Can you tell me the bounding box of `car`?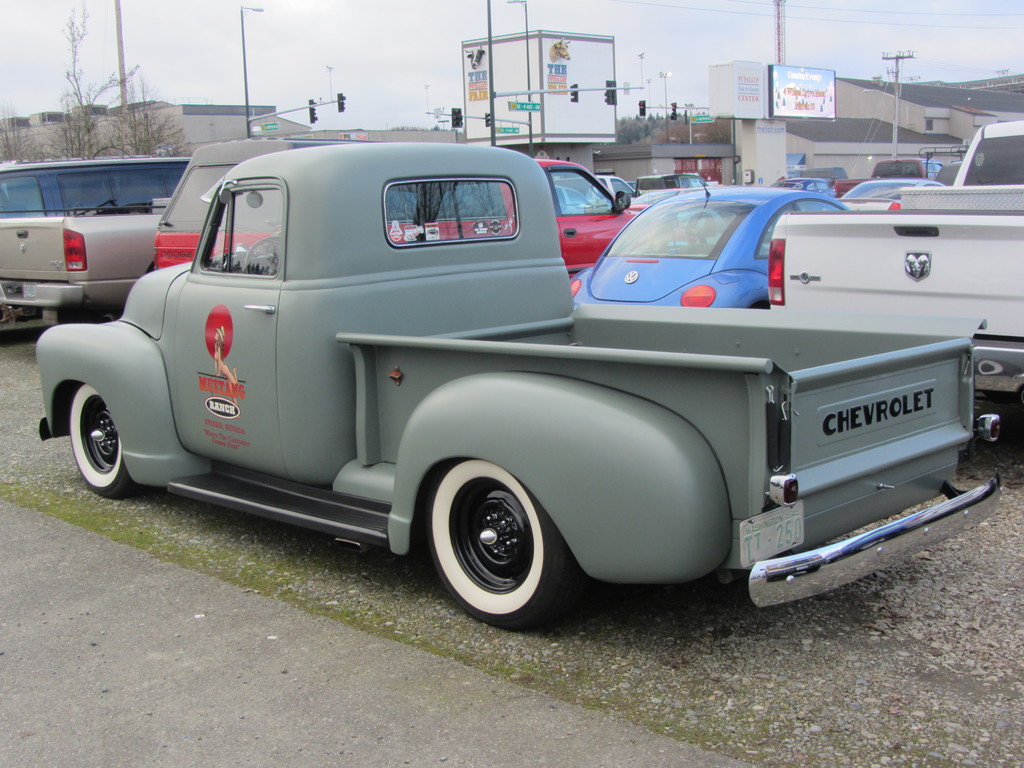
(left=157, top=159, right=650, bottom=273).
